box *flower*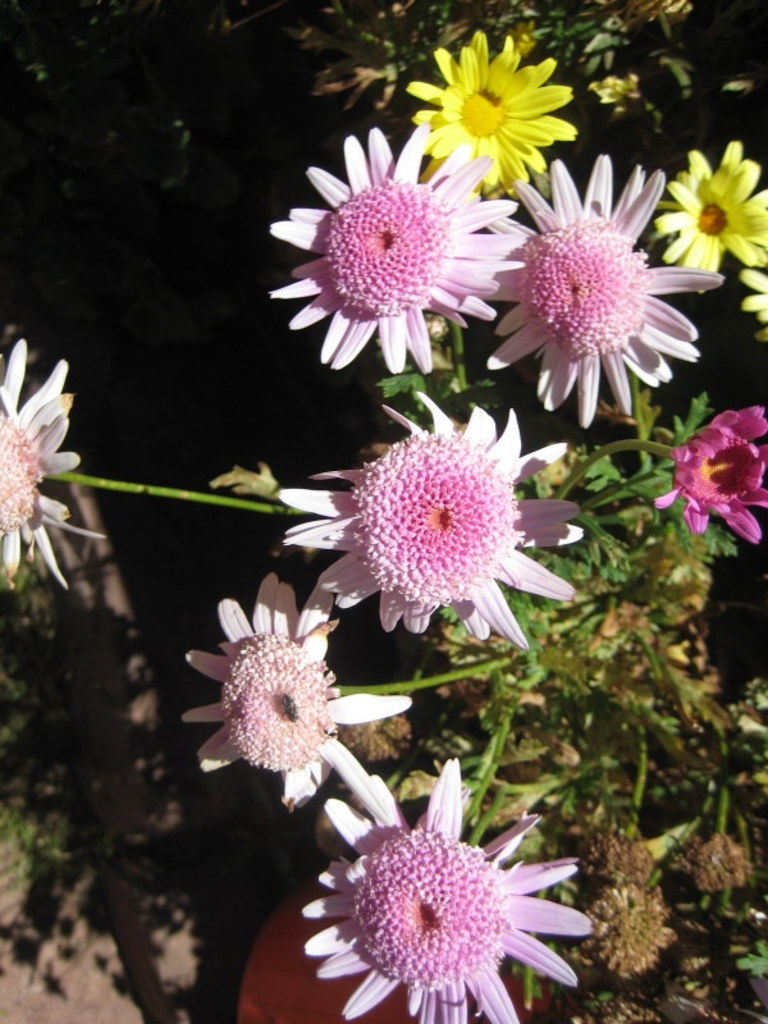
BBox(649, 132, 767, 303)
